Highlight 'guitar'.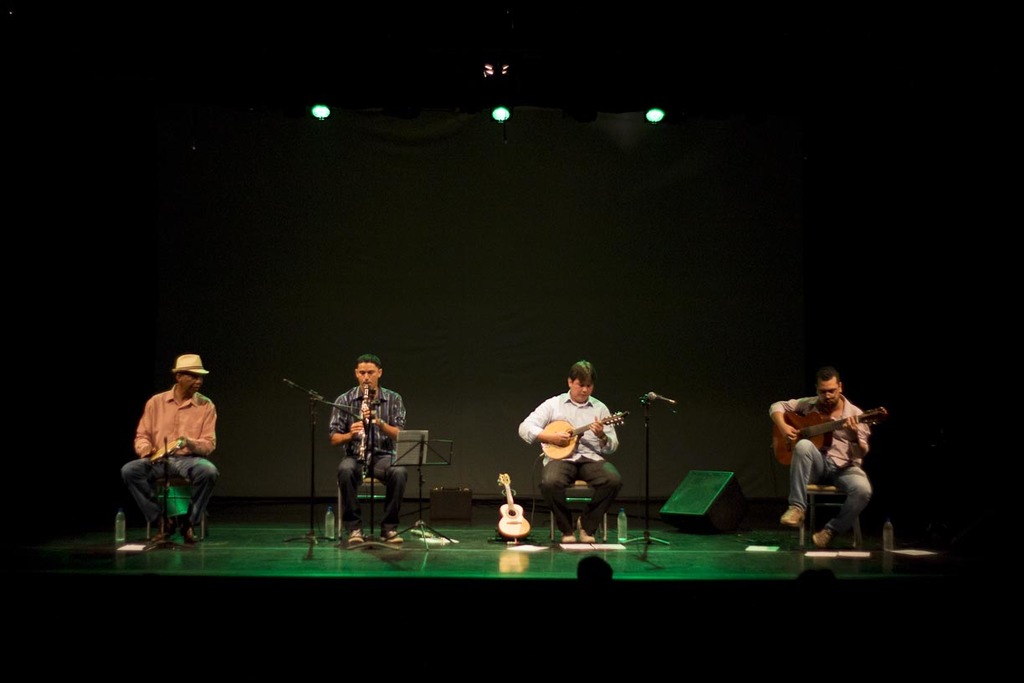
Highlighted region: region(769, 399, 893, 513).
